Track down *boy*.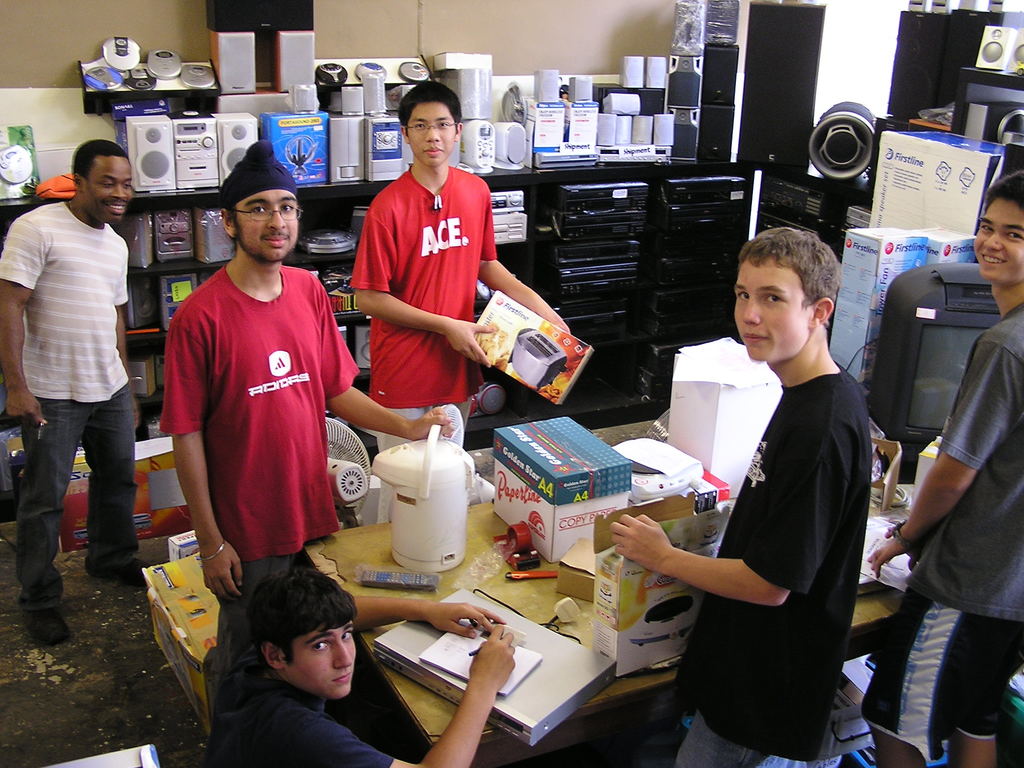
Tracked to 356:93:583:479.
